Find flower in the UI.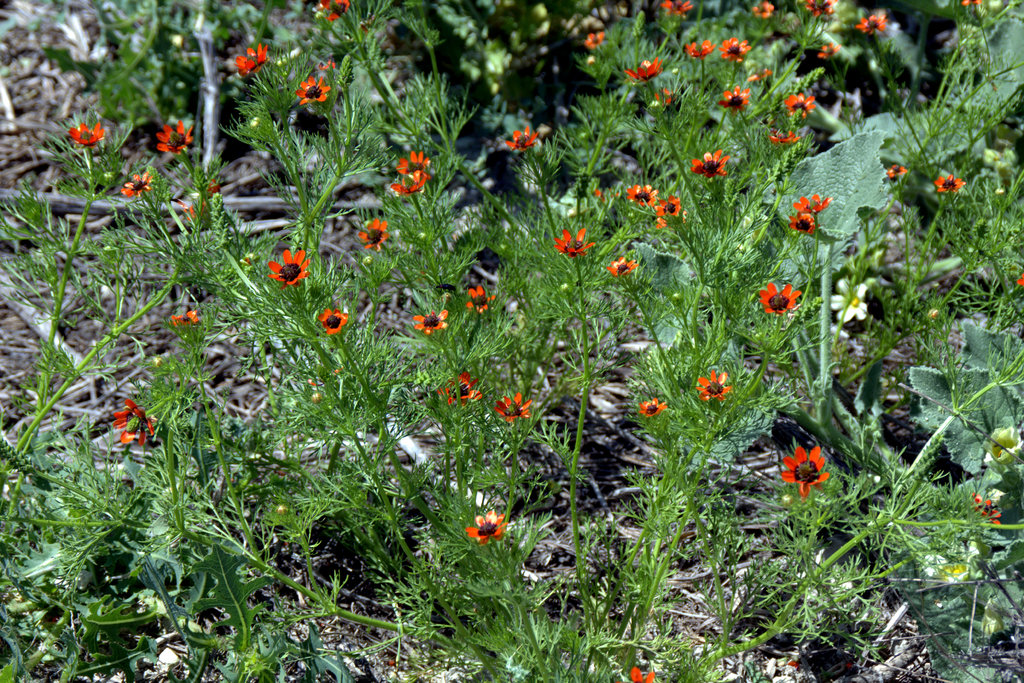
UI element at 557:229:593:257.
